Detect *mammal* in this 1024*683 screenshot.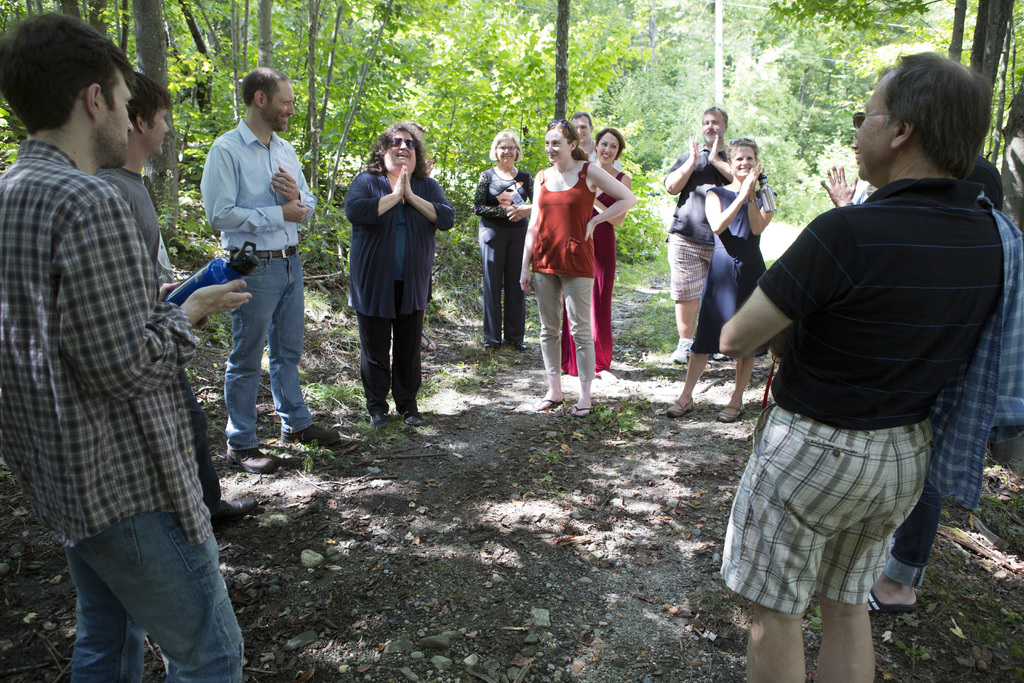
Detection: pyautogui.locateOnScreen(669, 139, 774, 421).
